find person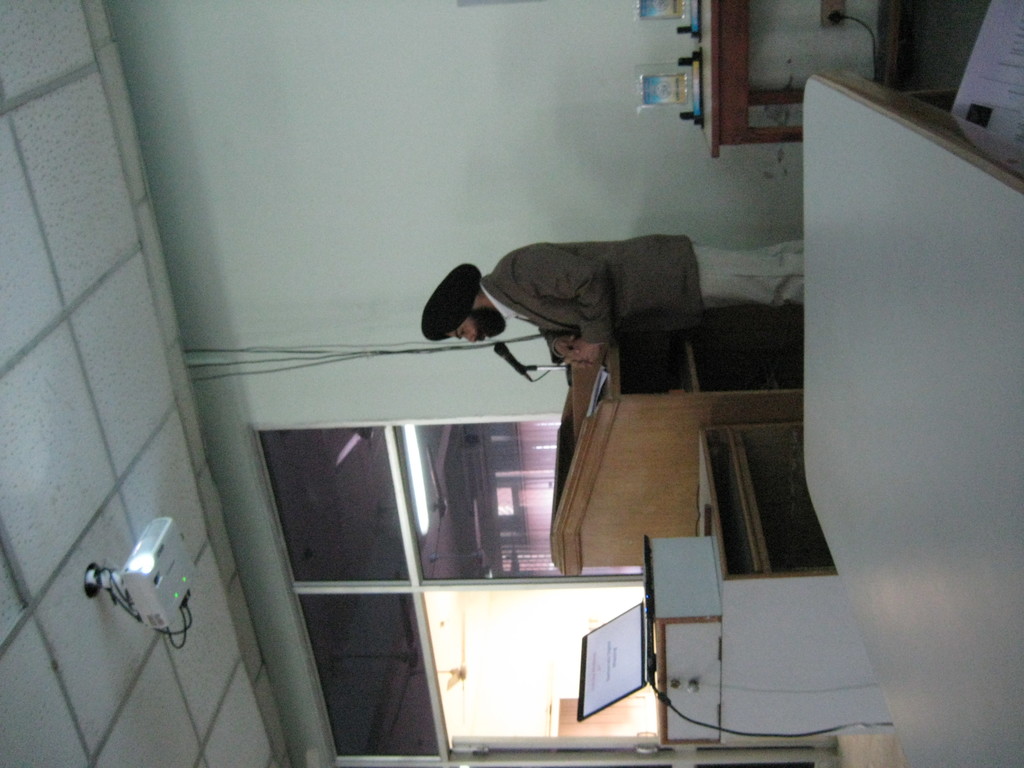
pyautogui.locateOnScreen(422, 243, 803, 361)
